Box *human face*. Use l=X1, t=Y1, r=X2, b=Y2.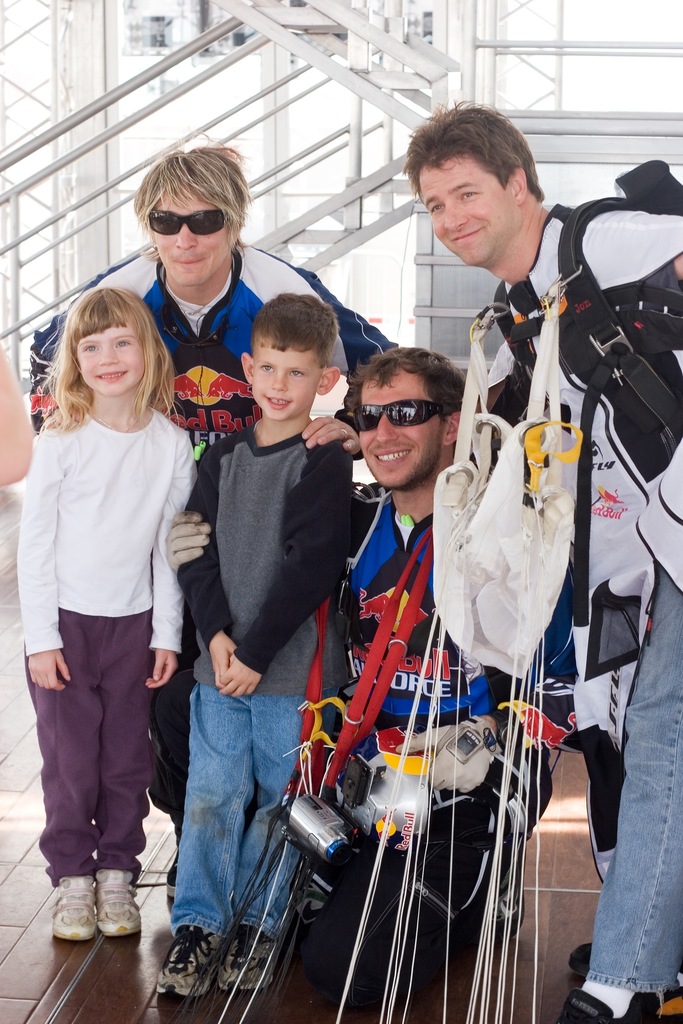
l=357, t=376, r=444, b=488.
